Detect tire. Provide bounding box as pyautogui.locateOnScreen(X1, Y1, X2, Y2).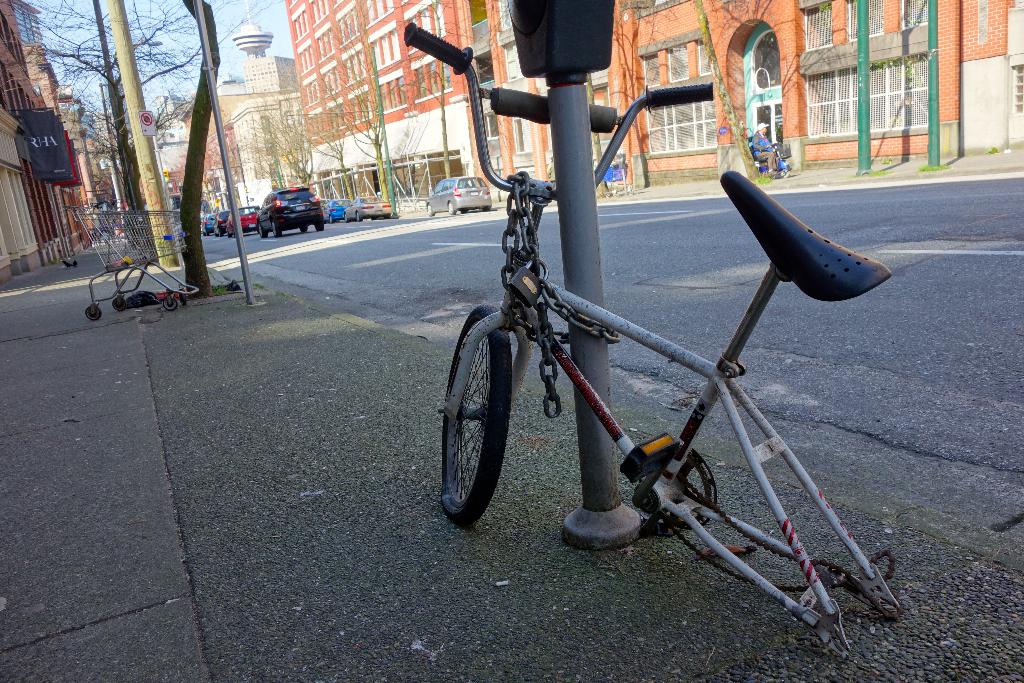
pyautogui.locateOnScreen(443, 315, 524, 527).
